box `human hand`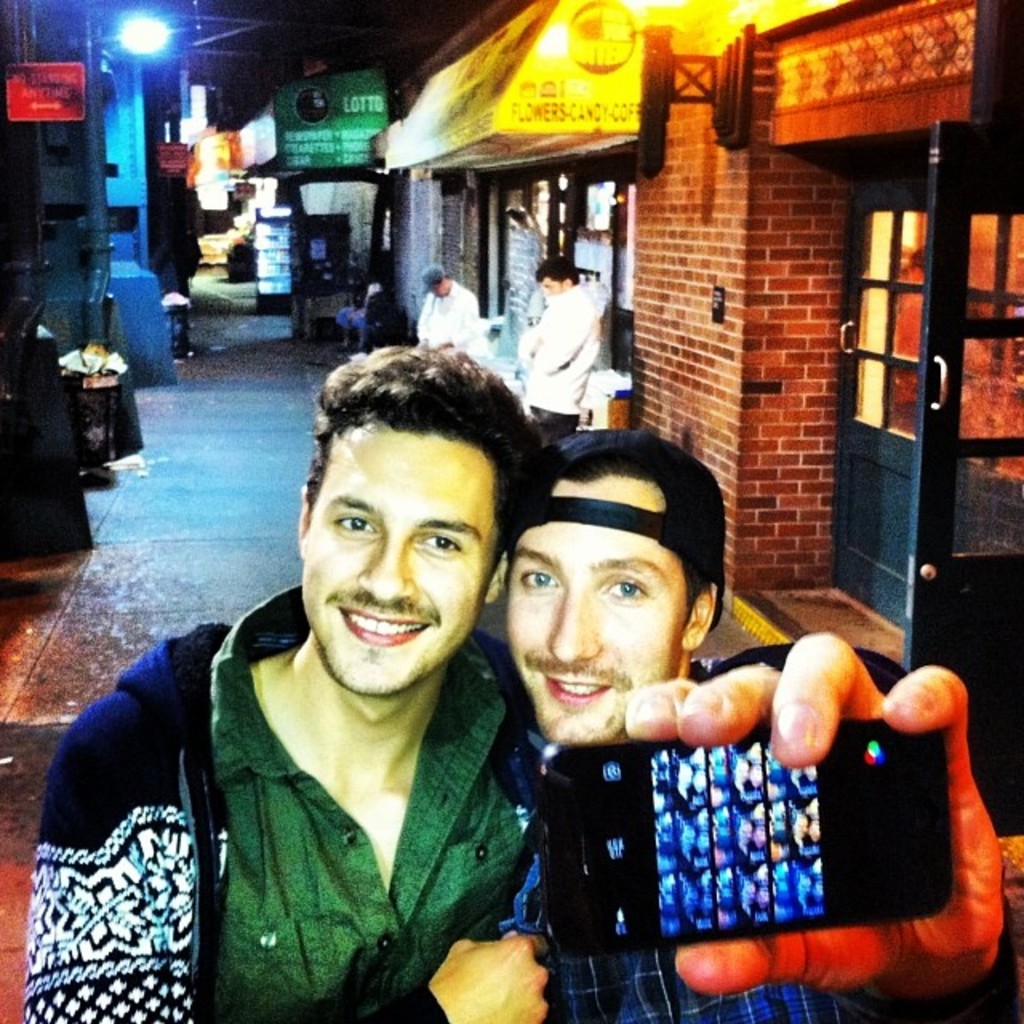
[left=421, top=925, right=557, bottom=1022]
